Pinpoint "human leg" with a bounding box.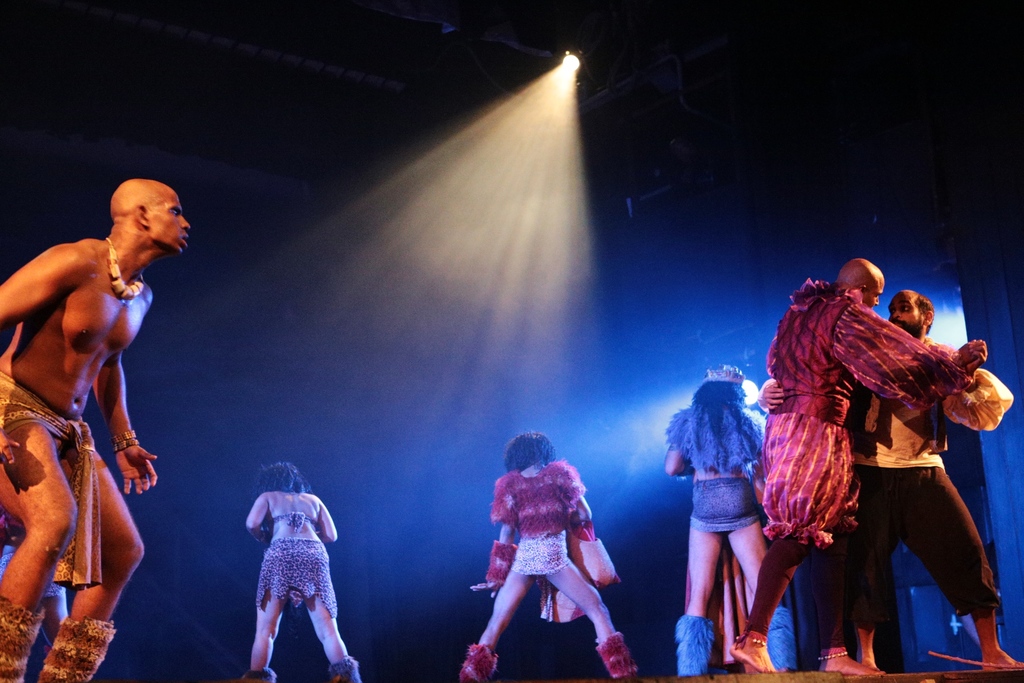
rect(298, 566, 377, 682).
